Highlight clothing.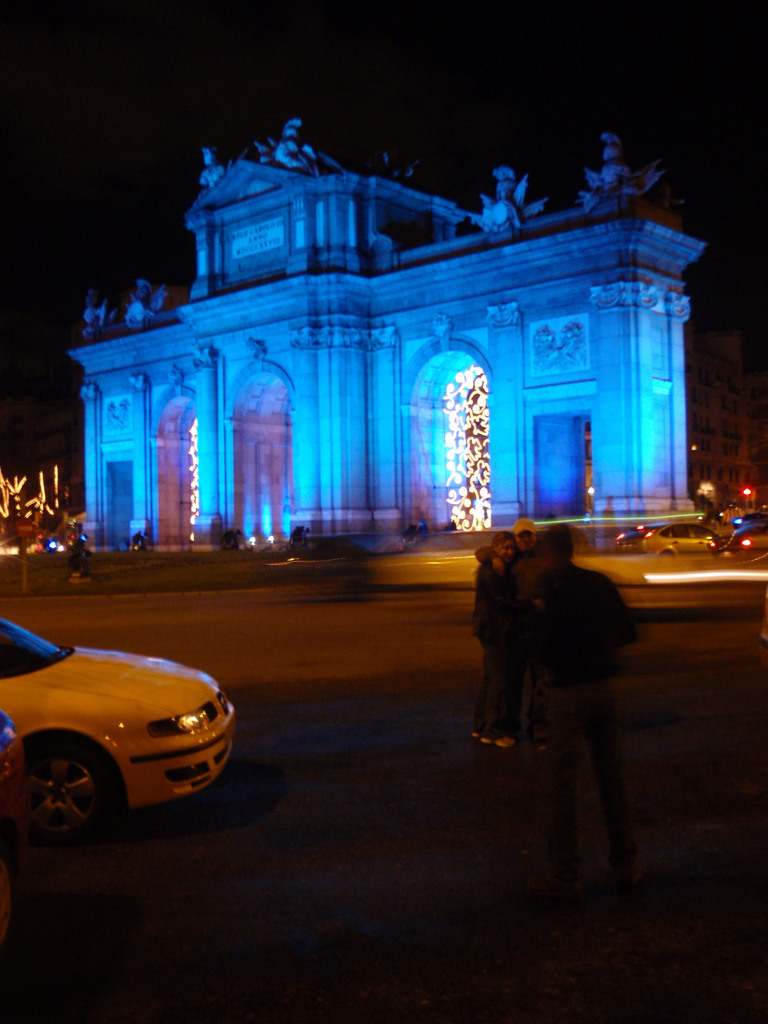
Highlighted region: x1=69 y1=535 x2=86 y2=572.
